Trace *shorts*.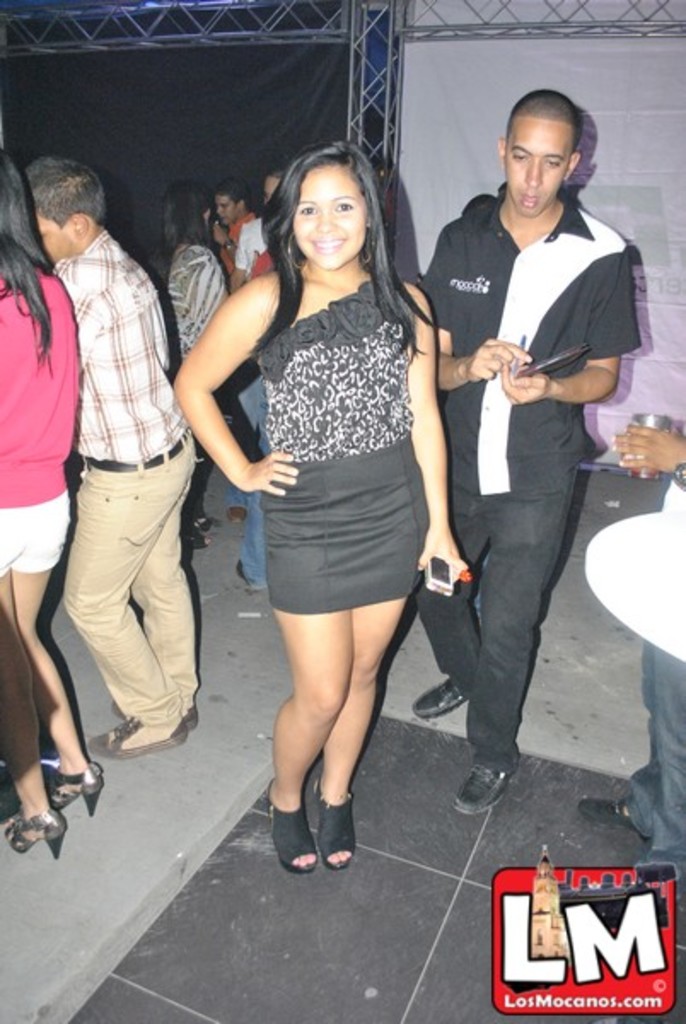
Traced to [0,490,80,584].
